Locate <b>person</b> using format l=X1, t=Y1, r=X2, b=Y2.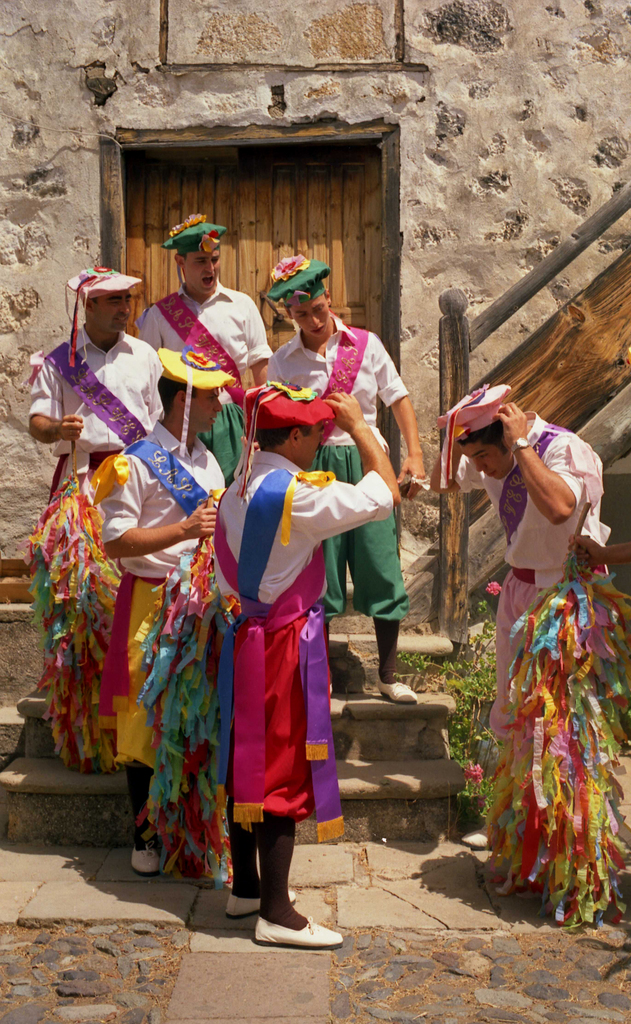
l=22, t=267, r=166, b=491.
